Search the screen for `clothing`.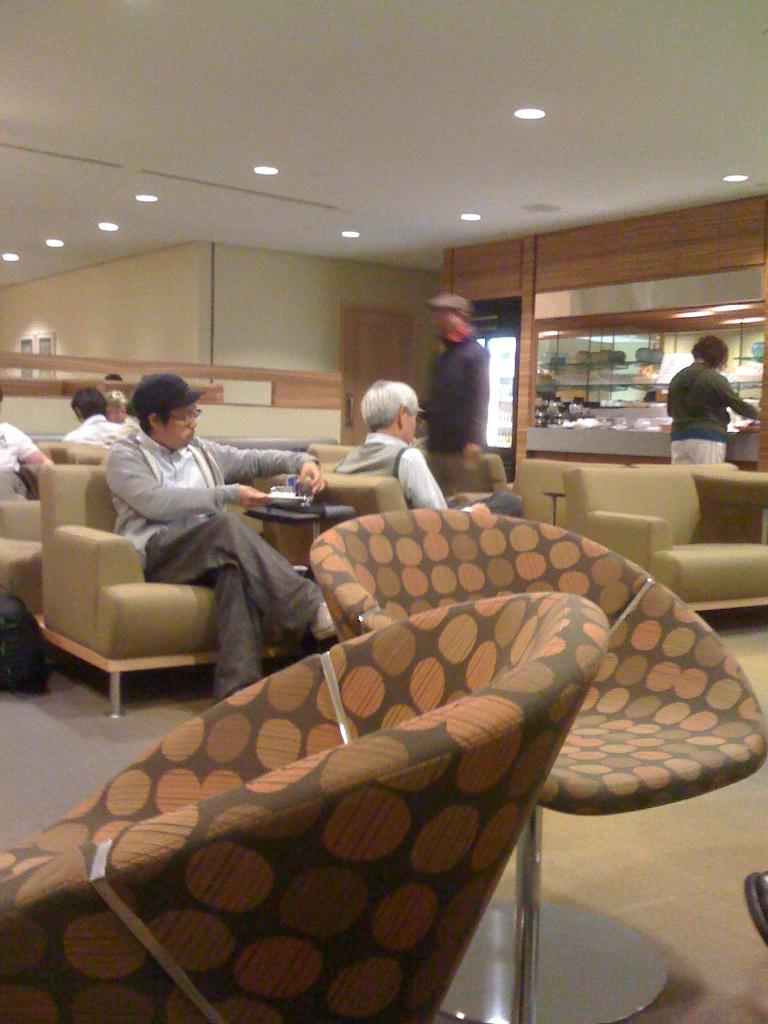
Found at locate(0, 410, 46, 509).
